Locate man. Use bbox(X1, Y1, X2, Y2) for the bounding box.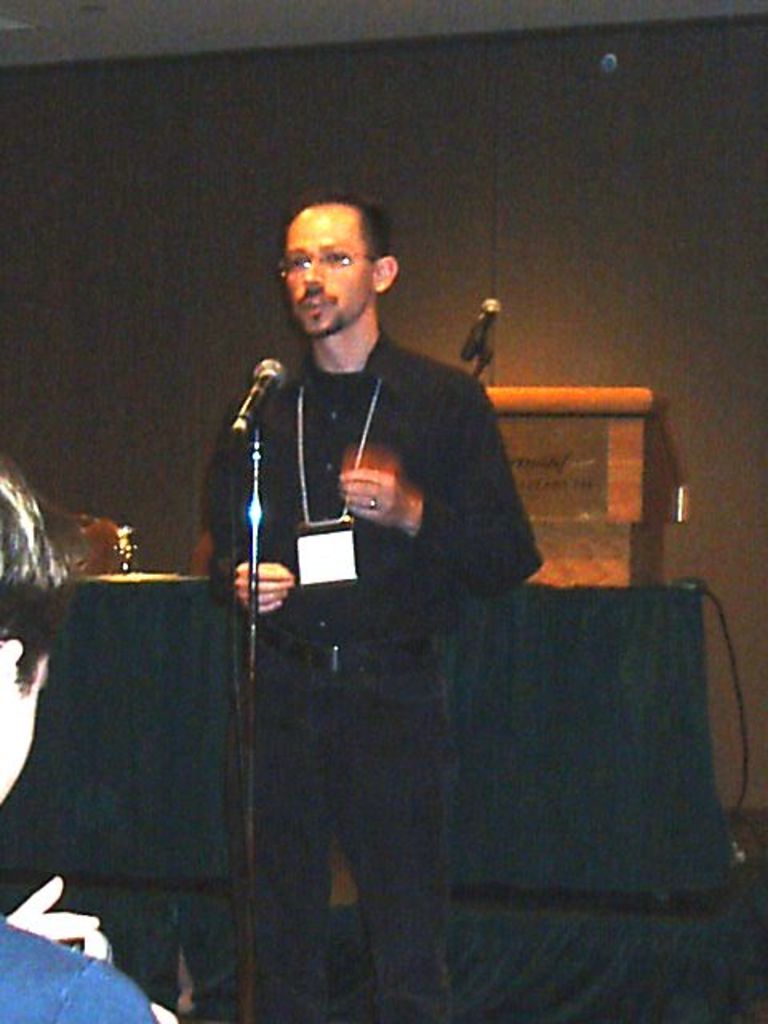
bbox(0, 469, 181, 1022).
